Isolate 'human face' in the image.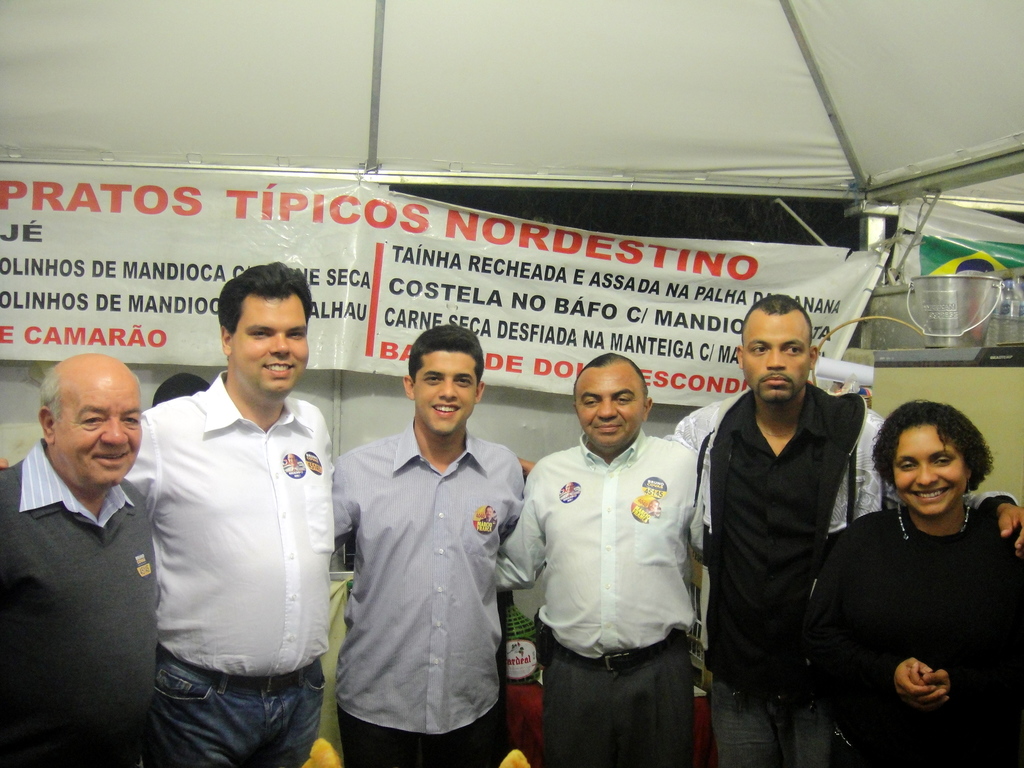
Isolated region: box(415, 349, 479, 431).
